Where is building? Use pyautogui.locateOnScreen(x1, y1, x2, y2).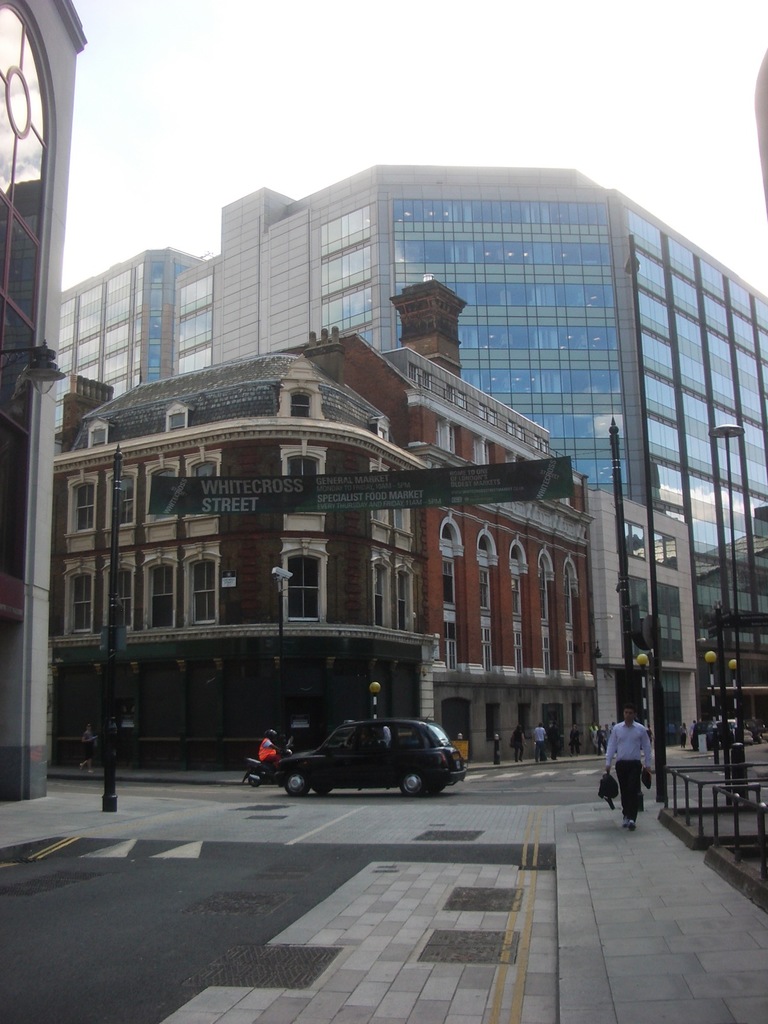
pyautogui.locateOnScreen(0, 0, 88, 797).
